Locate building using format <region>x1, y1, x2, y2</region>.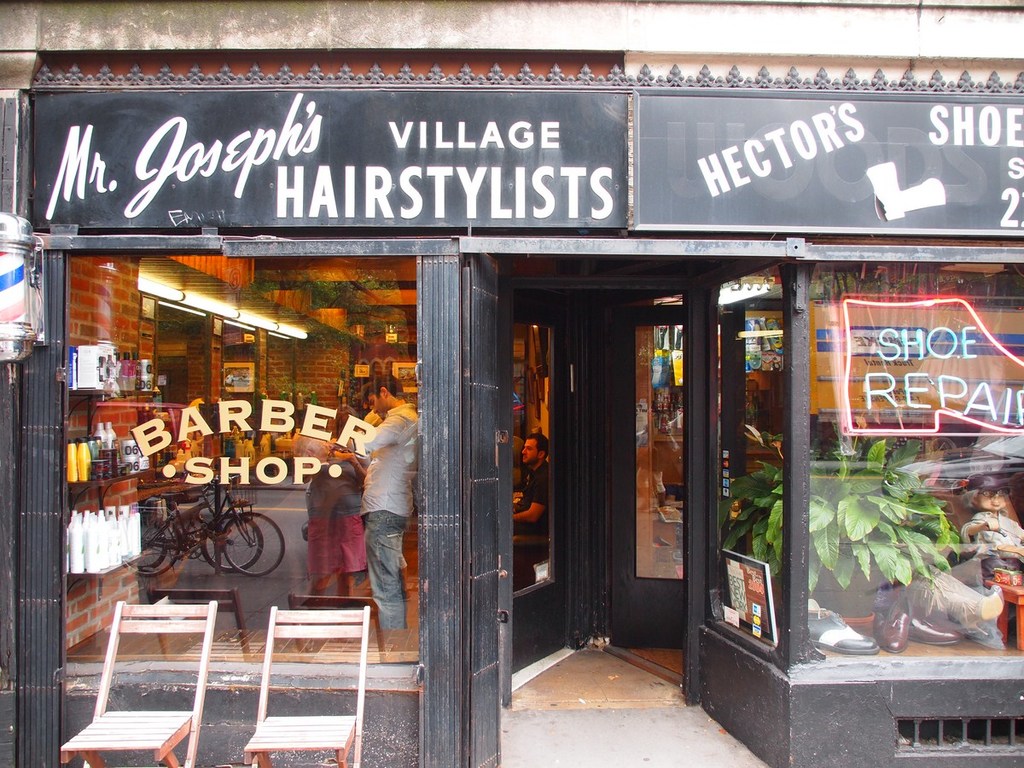
<region>0, 0, 1023, 767</region>.
